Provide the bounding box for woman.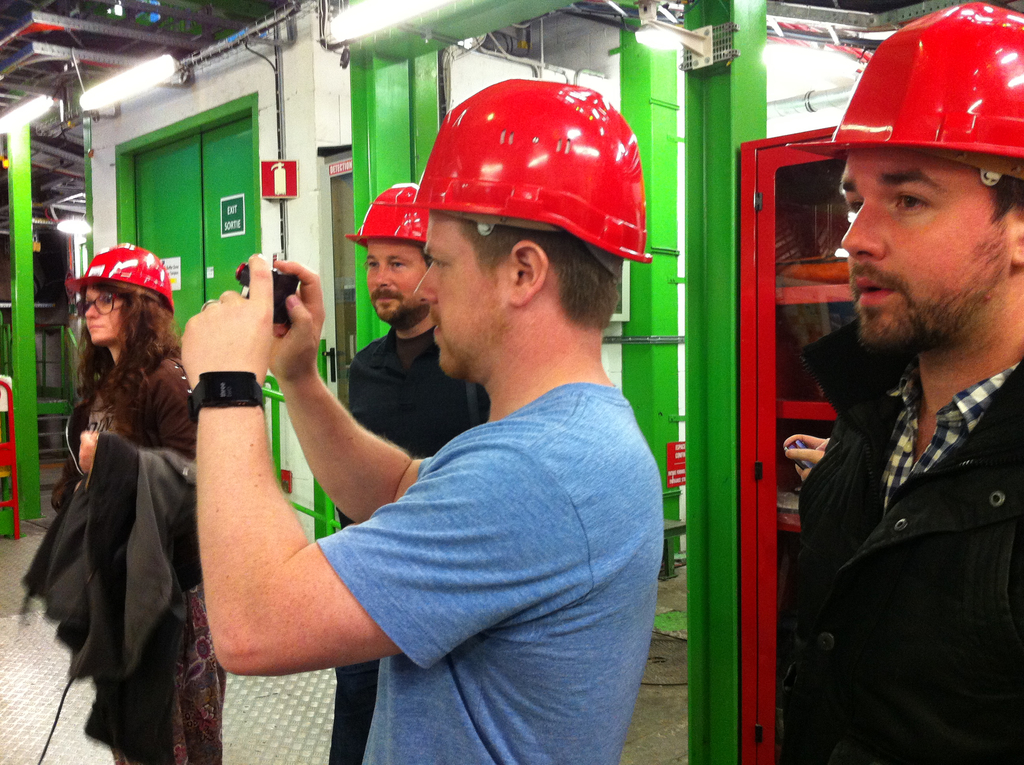
x1=29 y1=231 x2=202 y2=764.
